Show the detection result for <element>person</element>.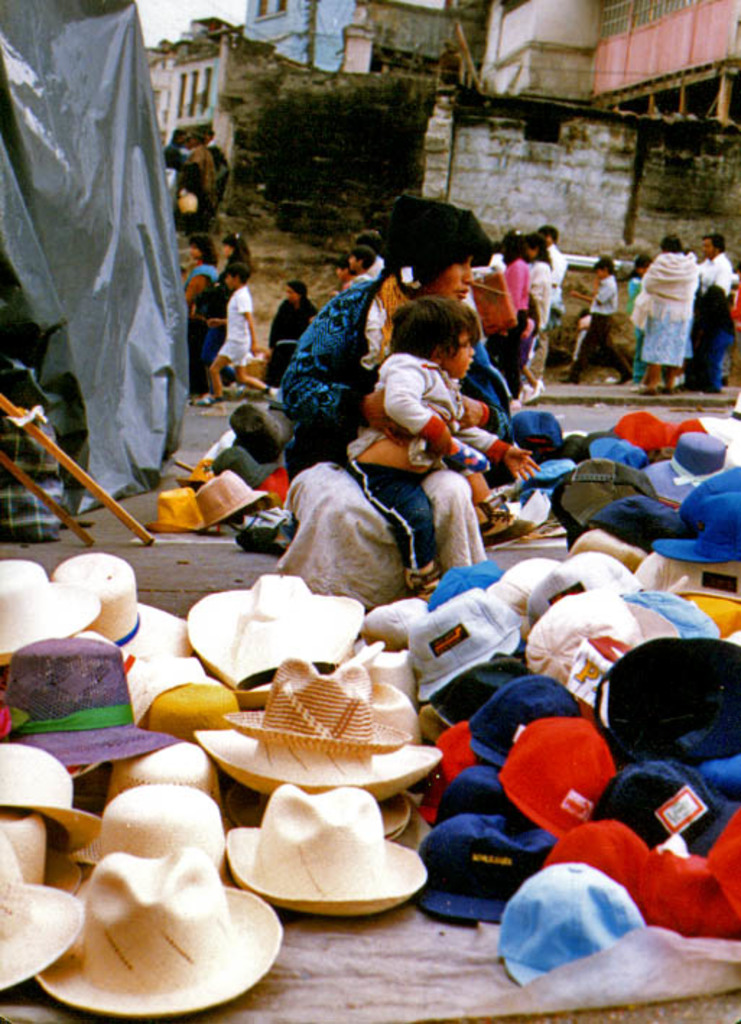
[696,225,729,397].
